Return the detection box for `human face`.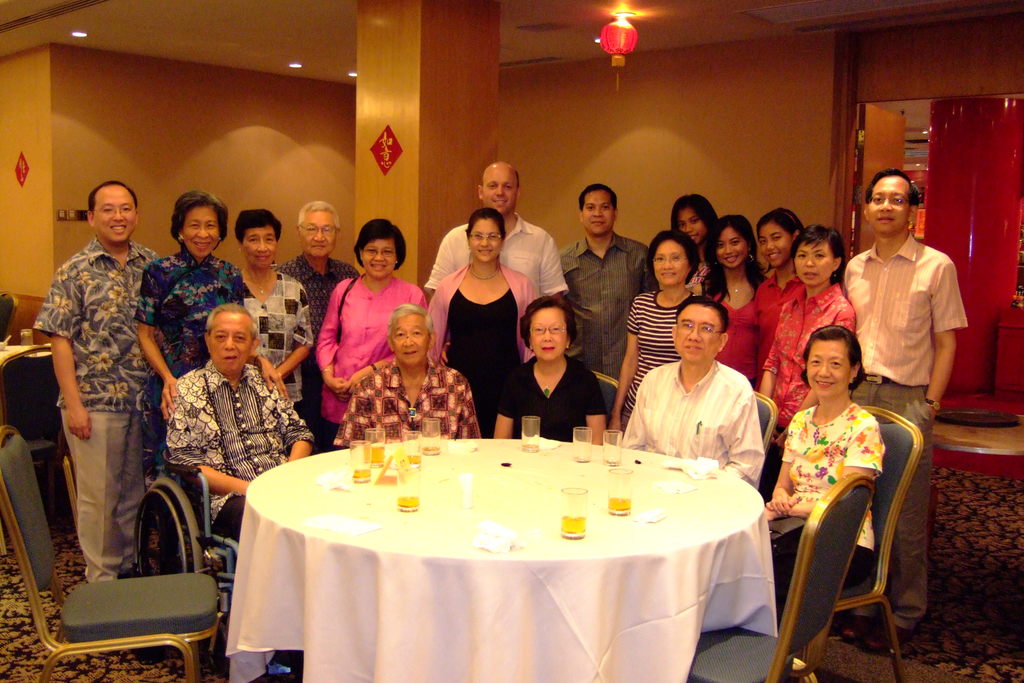
bbox=(177, 203, 219, 261).
